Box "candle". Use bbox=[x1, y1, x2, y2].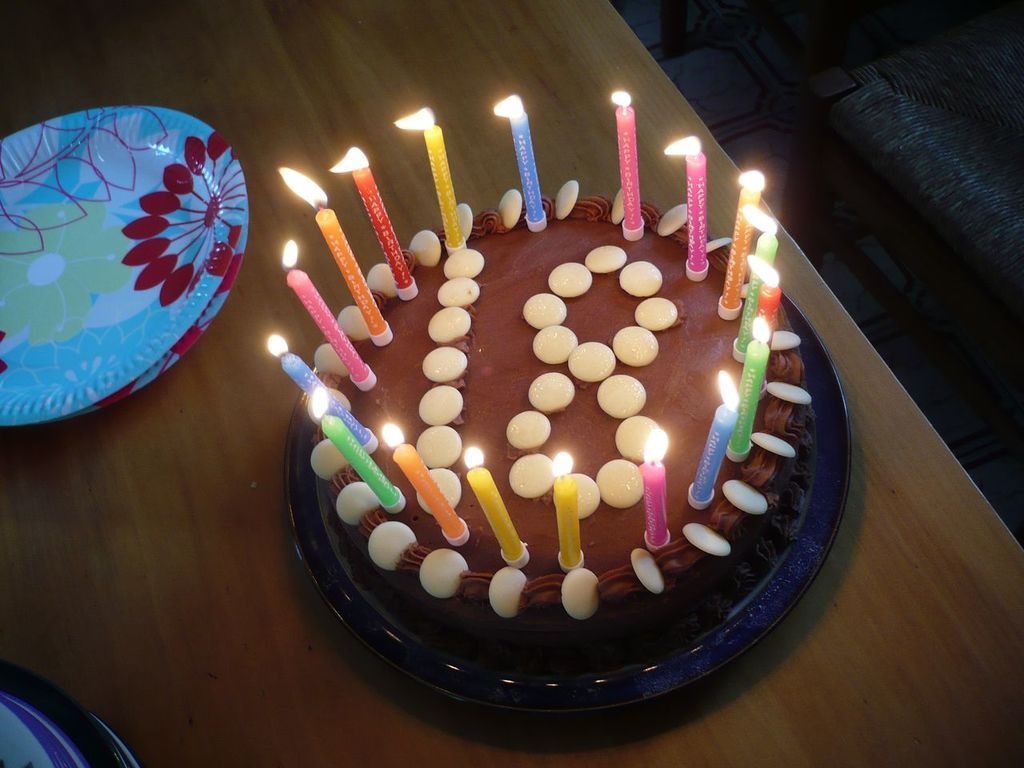
bbox=[741, 210, 773, 350].
